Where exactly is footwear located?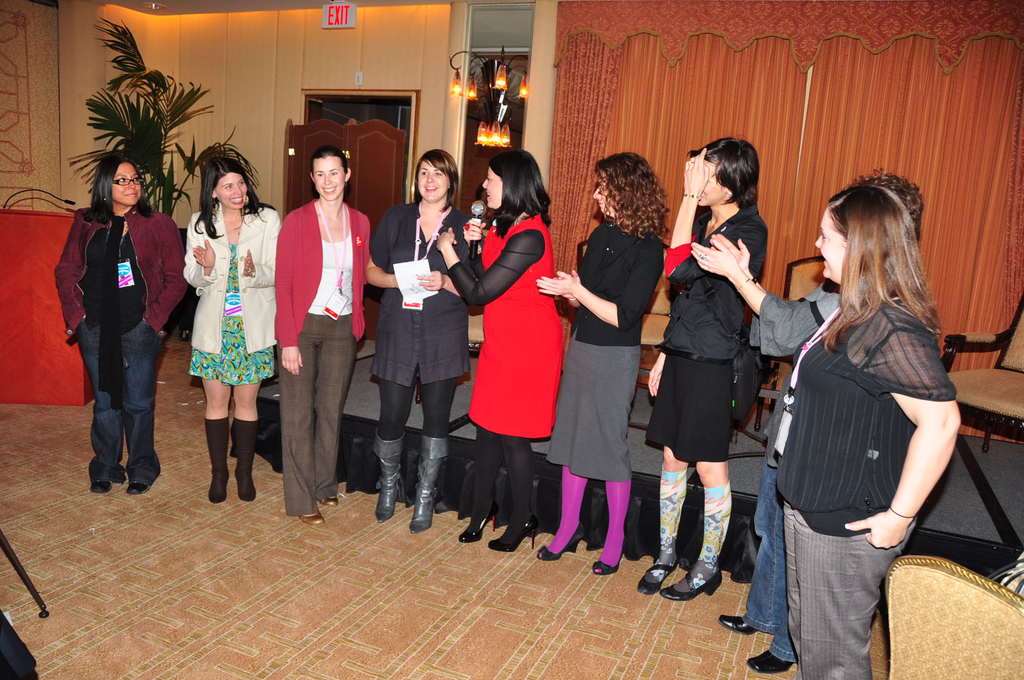
Its bounding box is BBox(88, 474, 117, 496).
